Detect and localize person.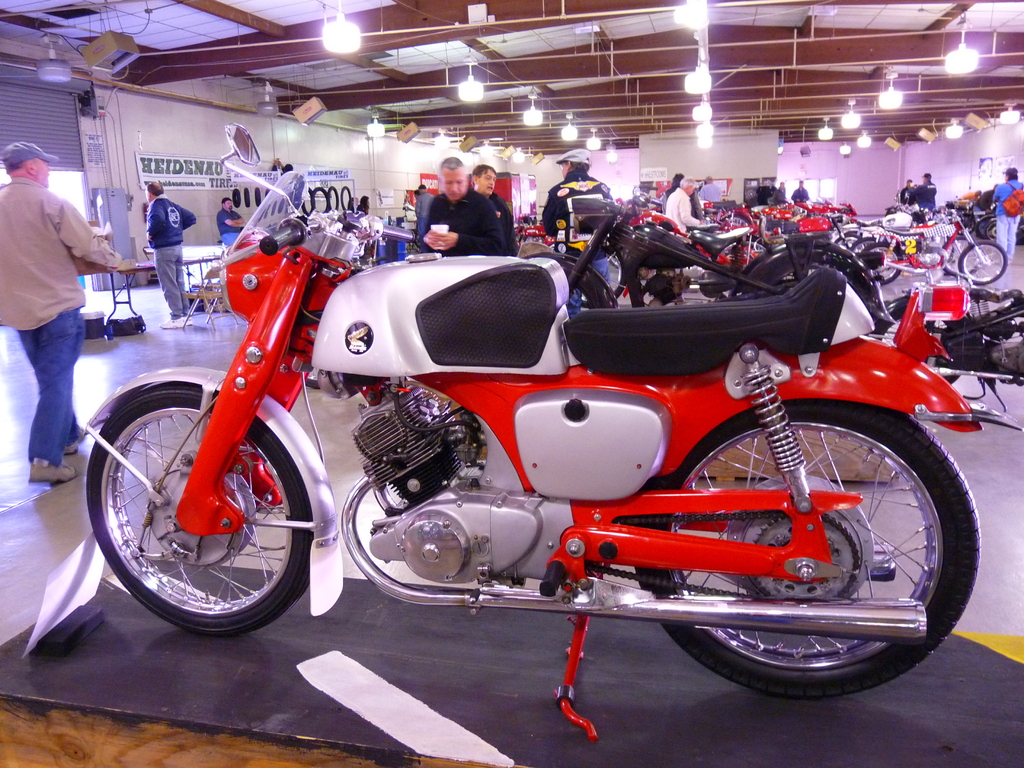
Localized at detection(774, 179, 787, 203).
